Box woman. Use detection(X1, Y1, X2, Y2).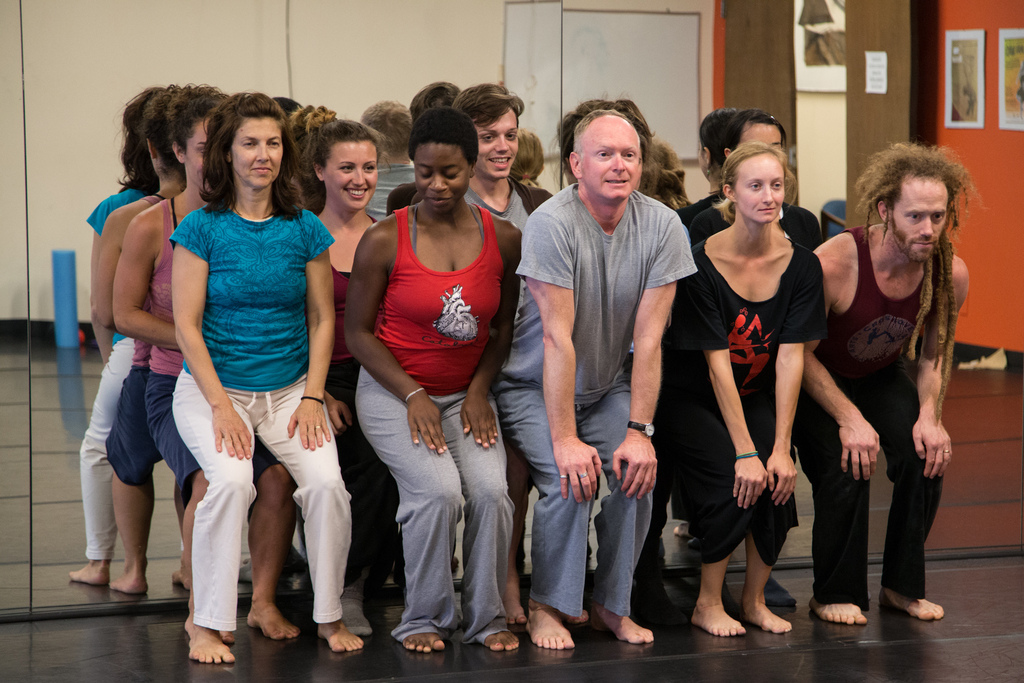
detection(168, 92, 369, 666).
